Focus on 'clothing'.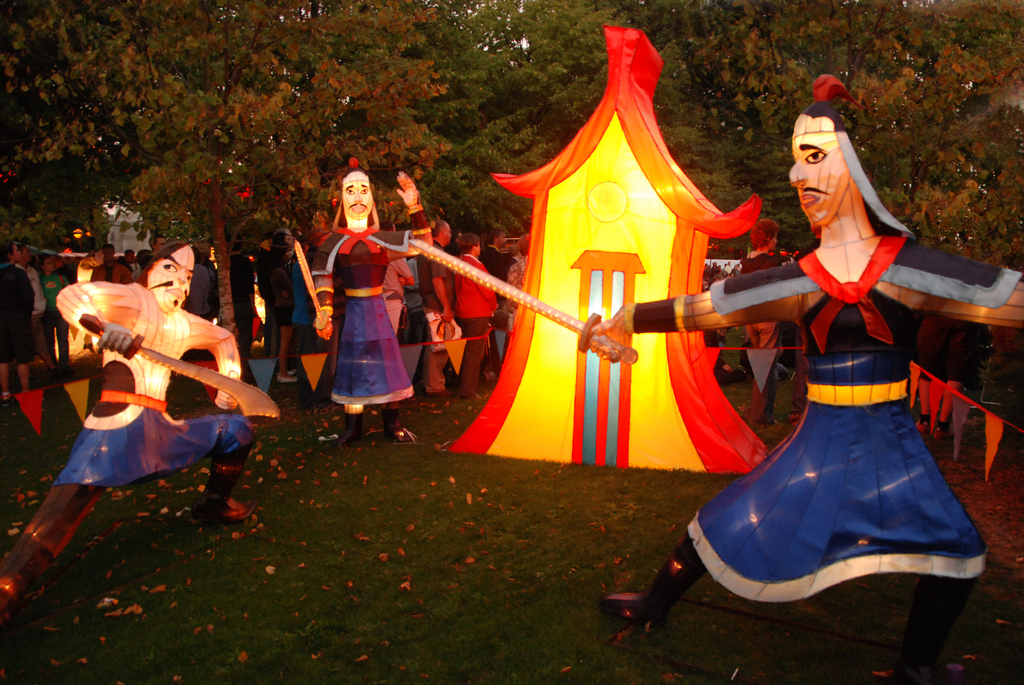
Focused at 35, 413, 250, 494.
